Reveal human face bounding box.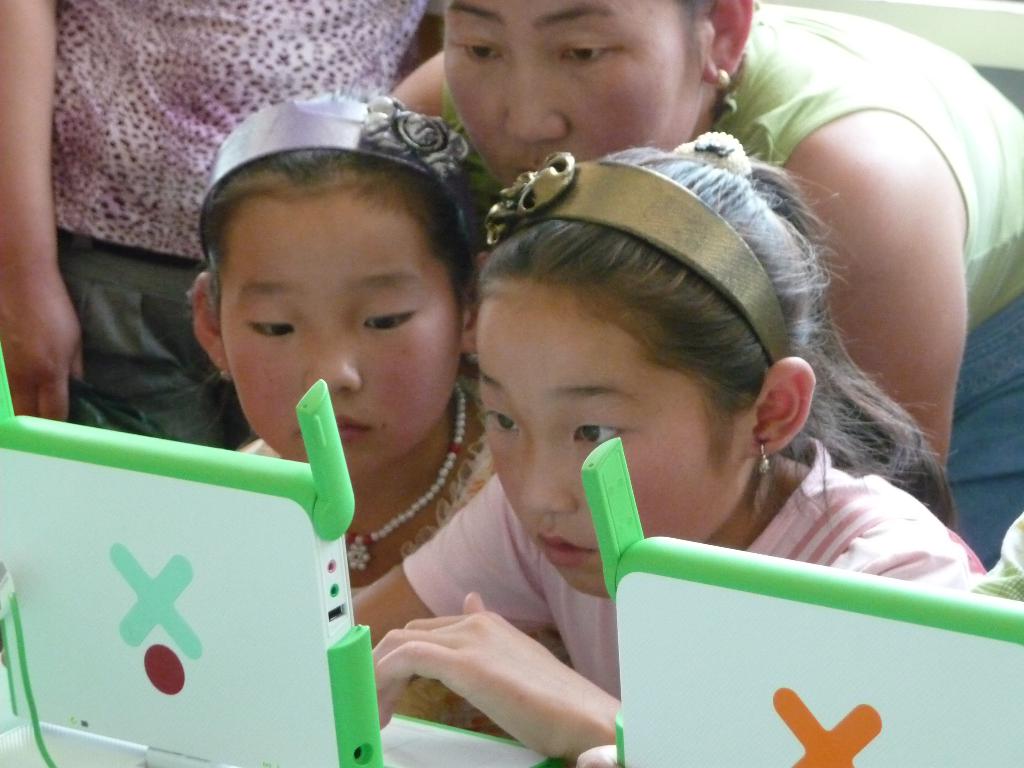
Revealed: box(228, 197, 452, 479).
